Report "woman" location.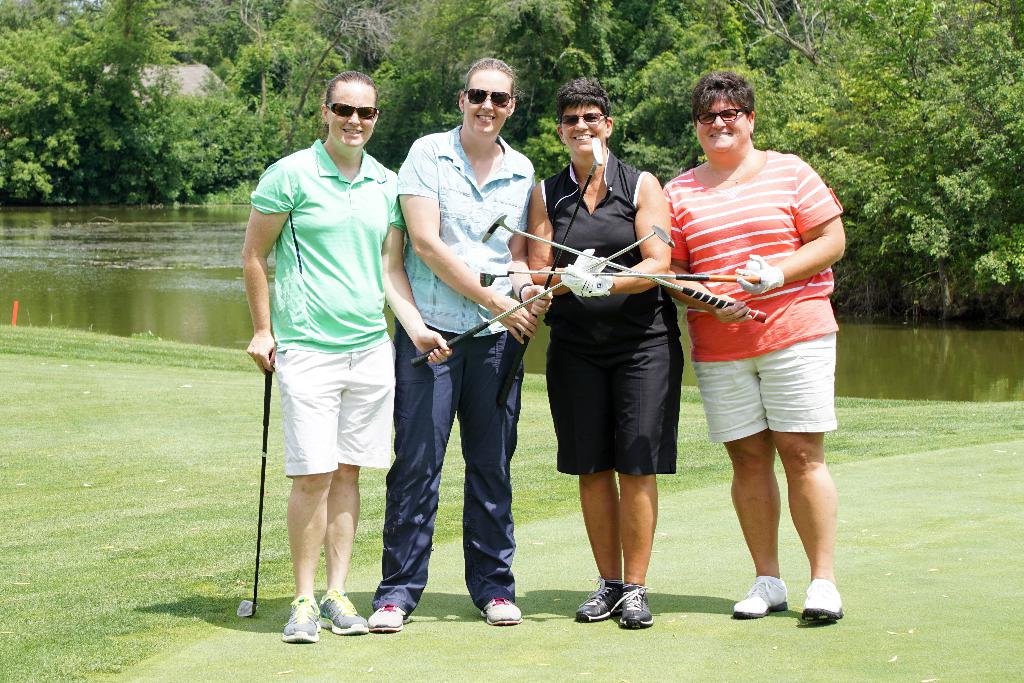
Report: pyautogui.locateOnScreen(240, 67, 456, 645).
